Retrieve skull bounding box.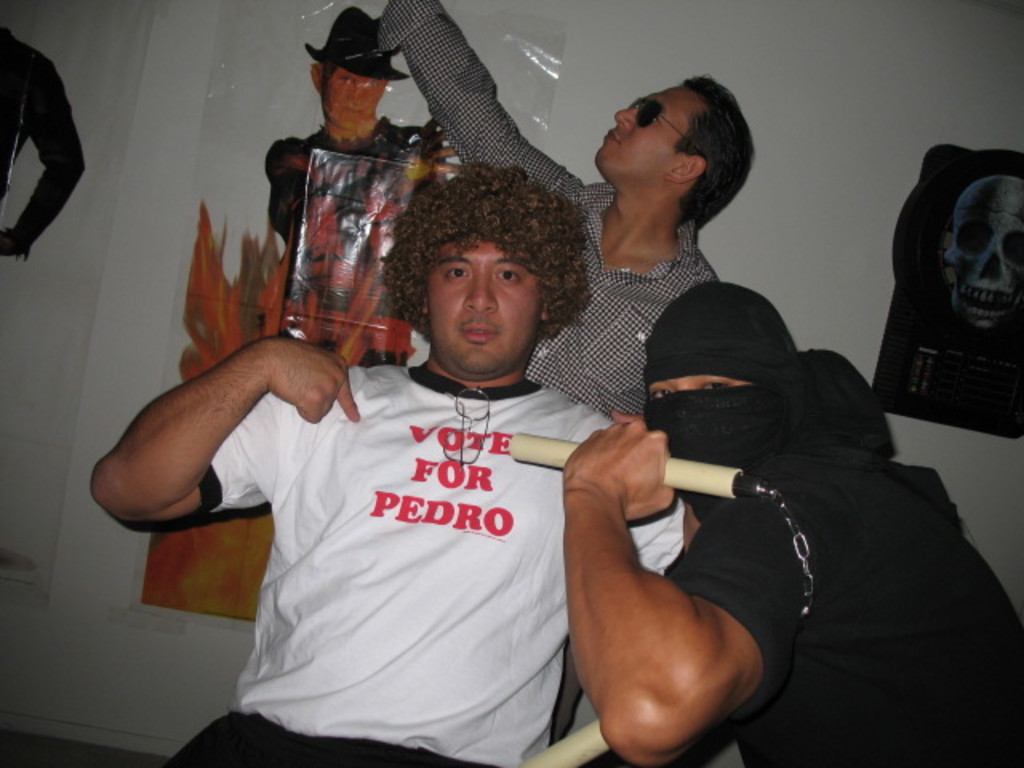
Bounding box: [946,173,1022,325].
